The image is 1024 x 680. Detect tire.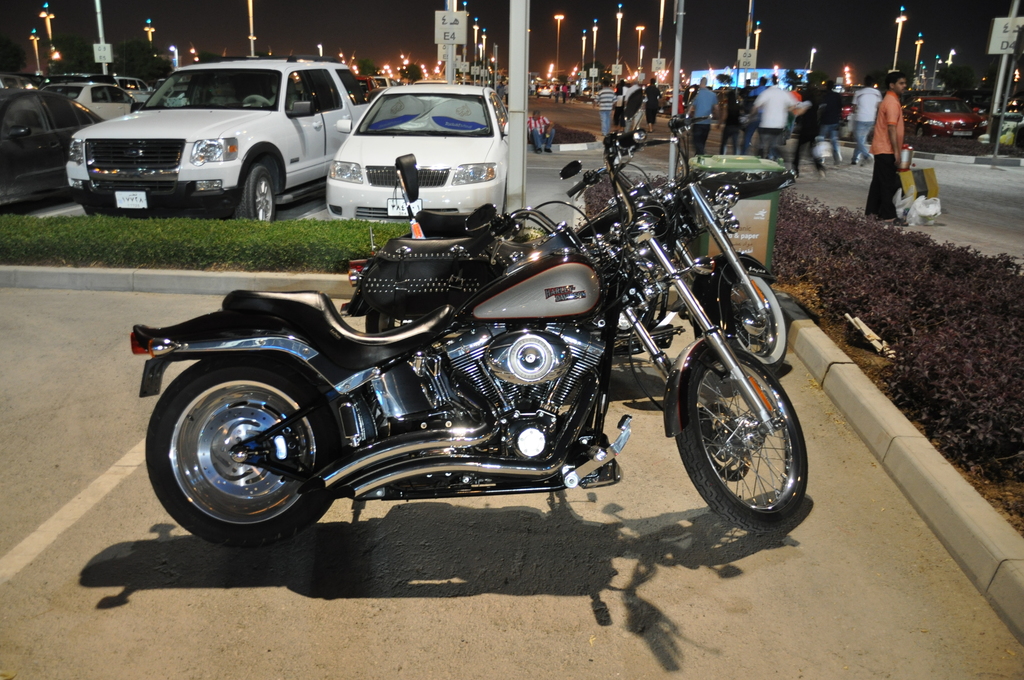
Detection: bbox=(364, 265, 454, 335).
